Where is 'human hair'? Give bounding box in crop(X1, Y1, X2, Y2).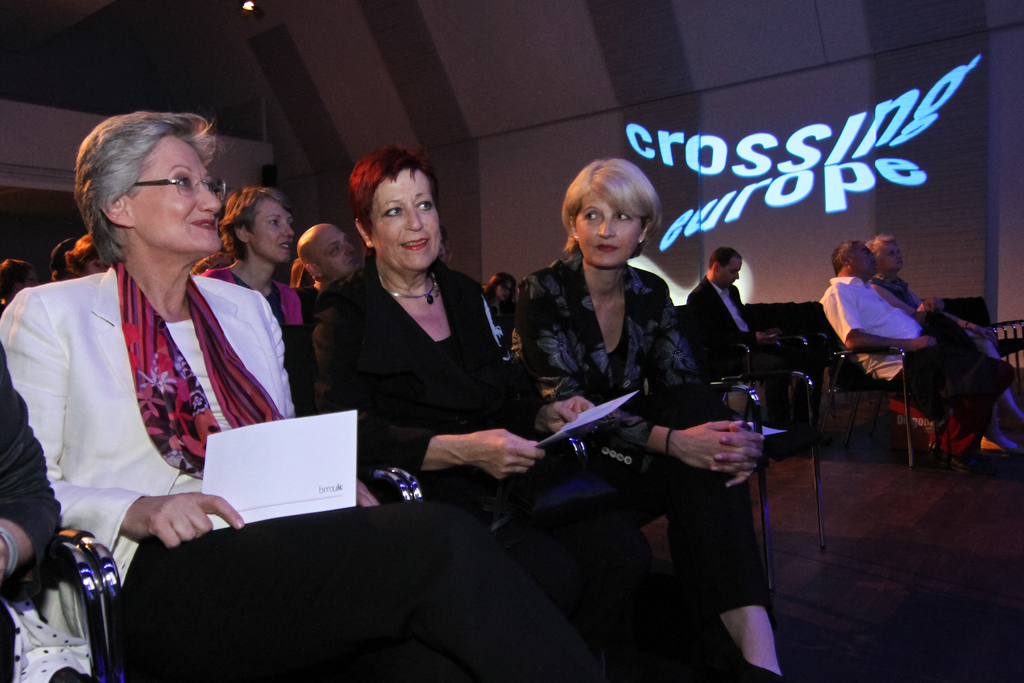
crop(343, 145, 436, 242).
